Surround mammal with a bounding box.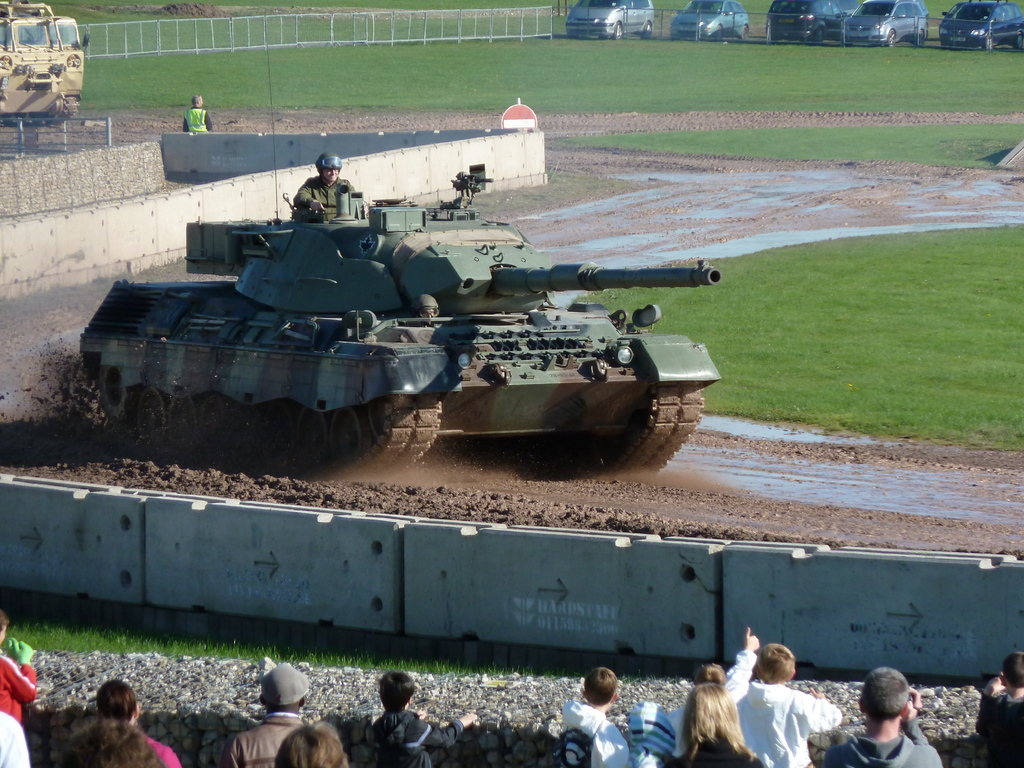
(828,662,943,767).
